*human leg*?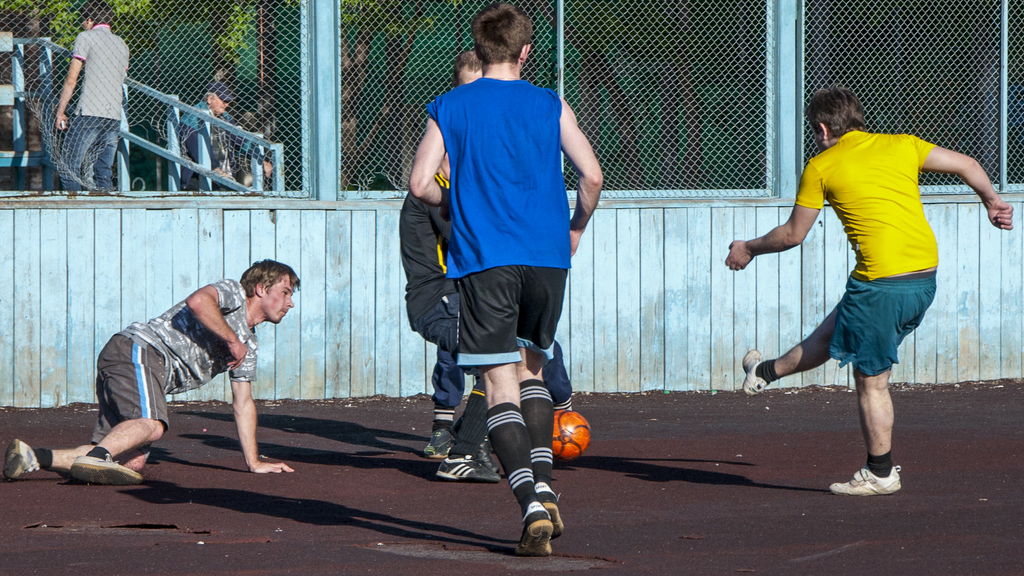
(0, 351, 151, 487)
